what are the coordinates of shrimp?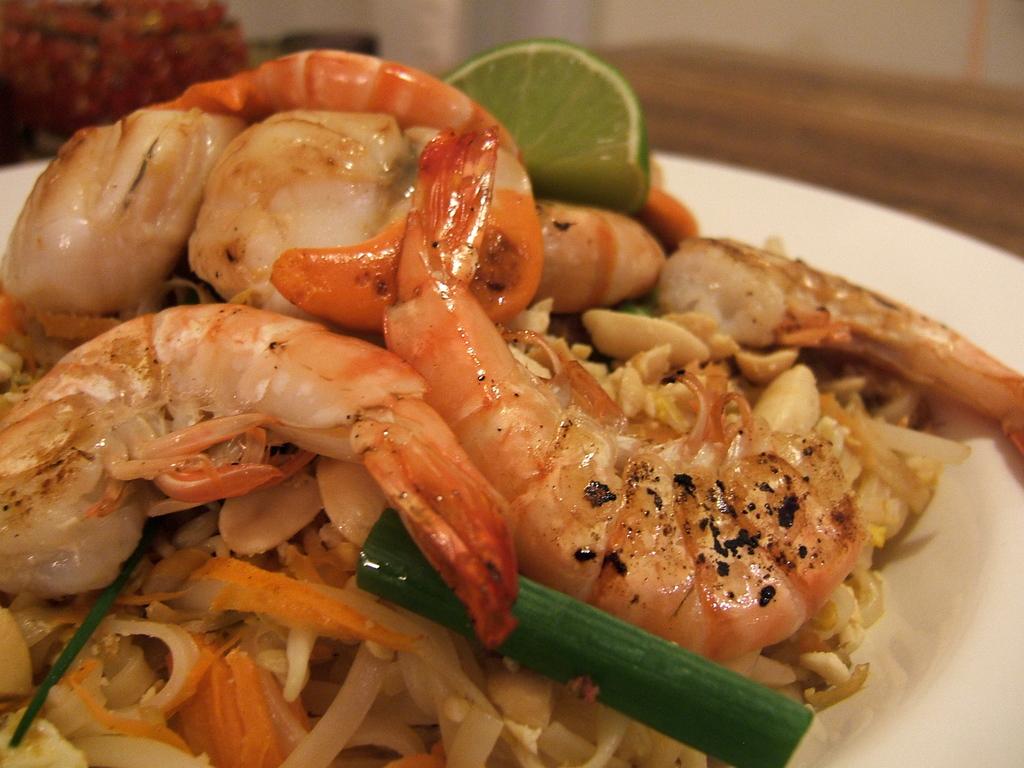
0,108,250,320.
